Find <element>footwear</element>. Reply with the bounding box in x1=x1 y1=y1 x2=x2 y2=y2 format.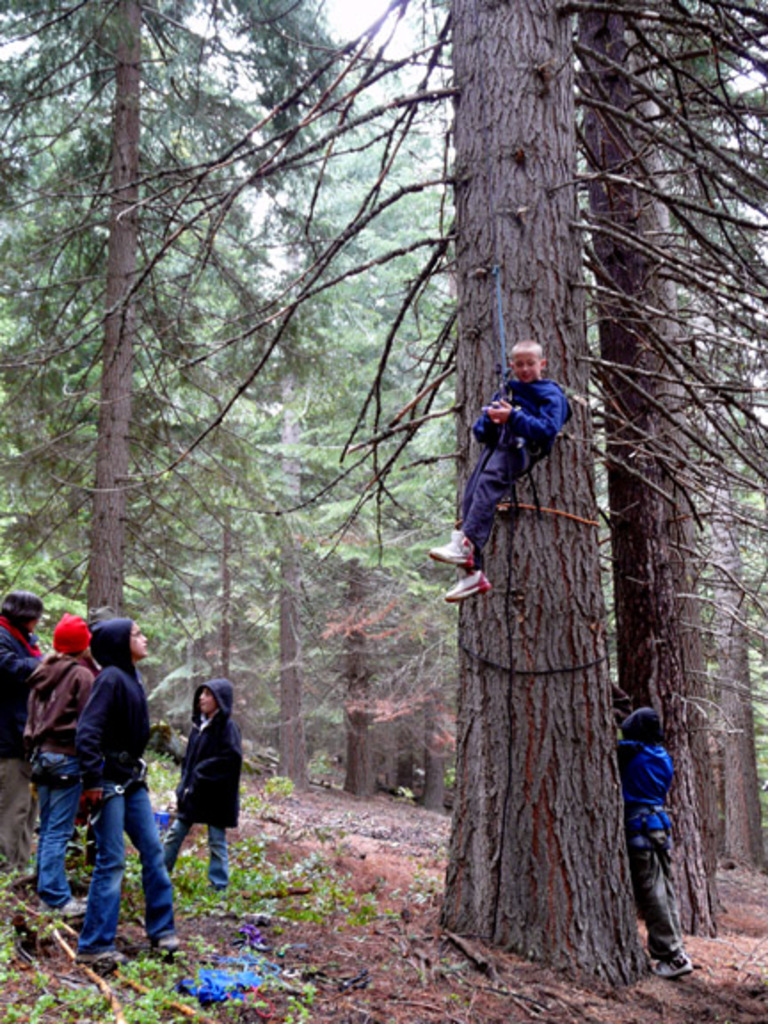
x1=151 y1=932 x2=181 y2=964.
